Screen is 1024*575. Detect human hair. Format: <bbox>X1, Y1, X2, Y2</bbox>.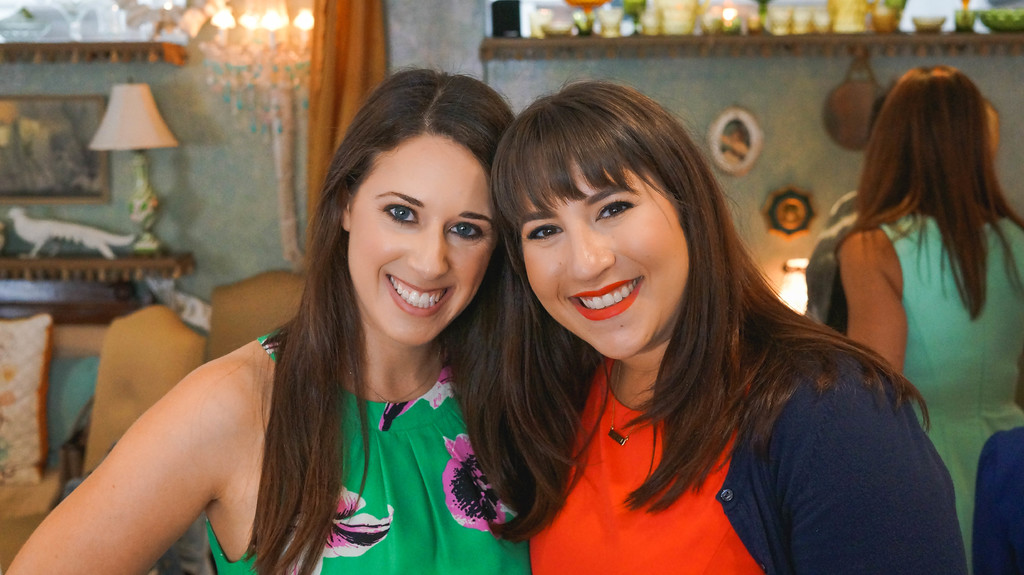
<bbox>487, 84, 937, 544</bbox>.
